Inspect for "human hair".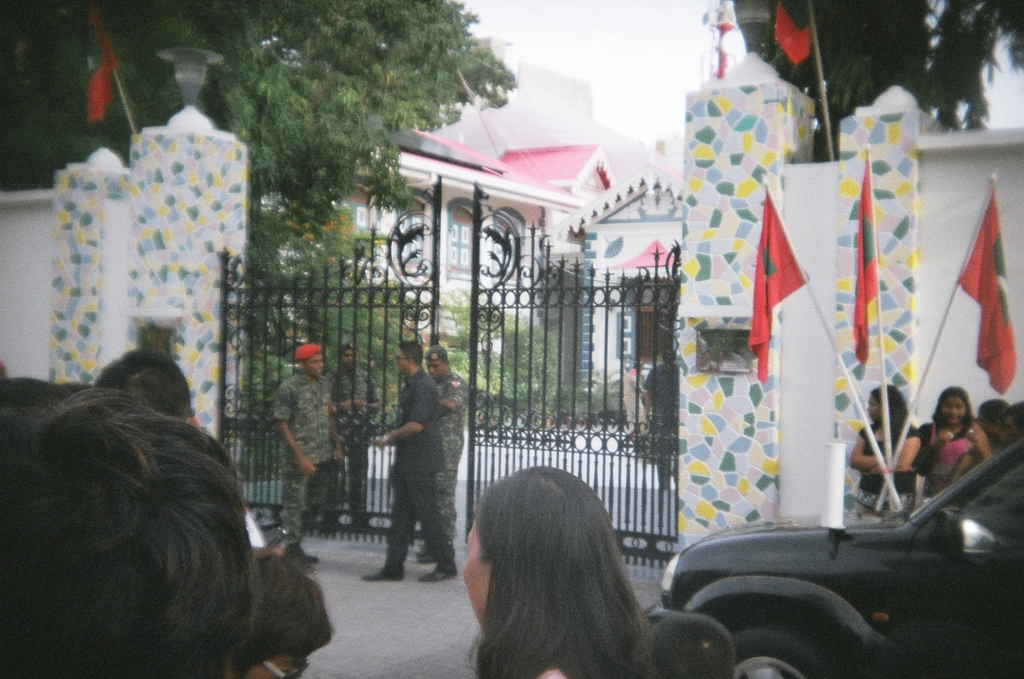
Inspection: rect(399, 339, 424, 368).
